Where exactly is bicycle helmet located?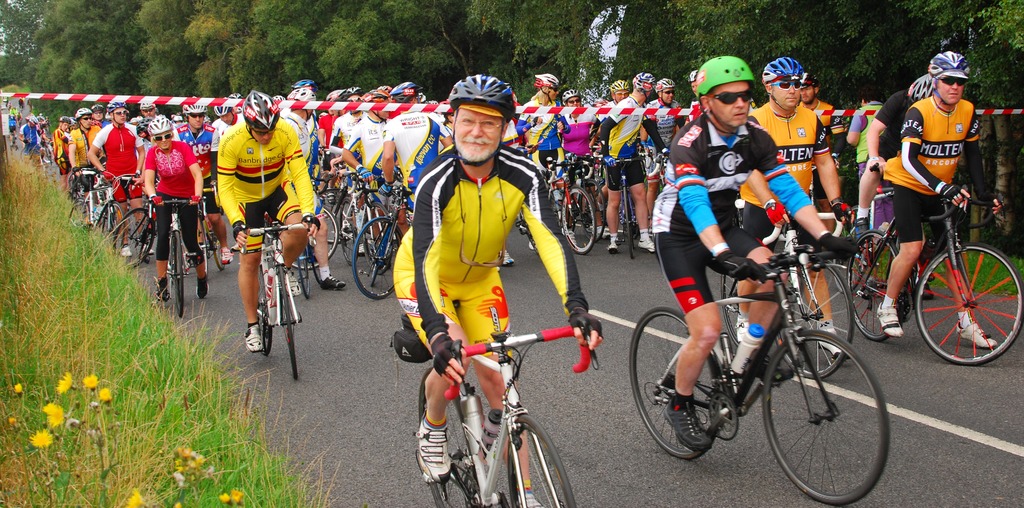
Its bounding box is 241:86:283:128.
